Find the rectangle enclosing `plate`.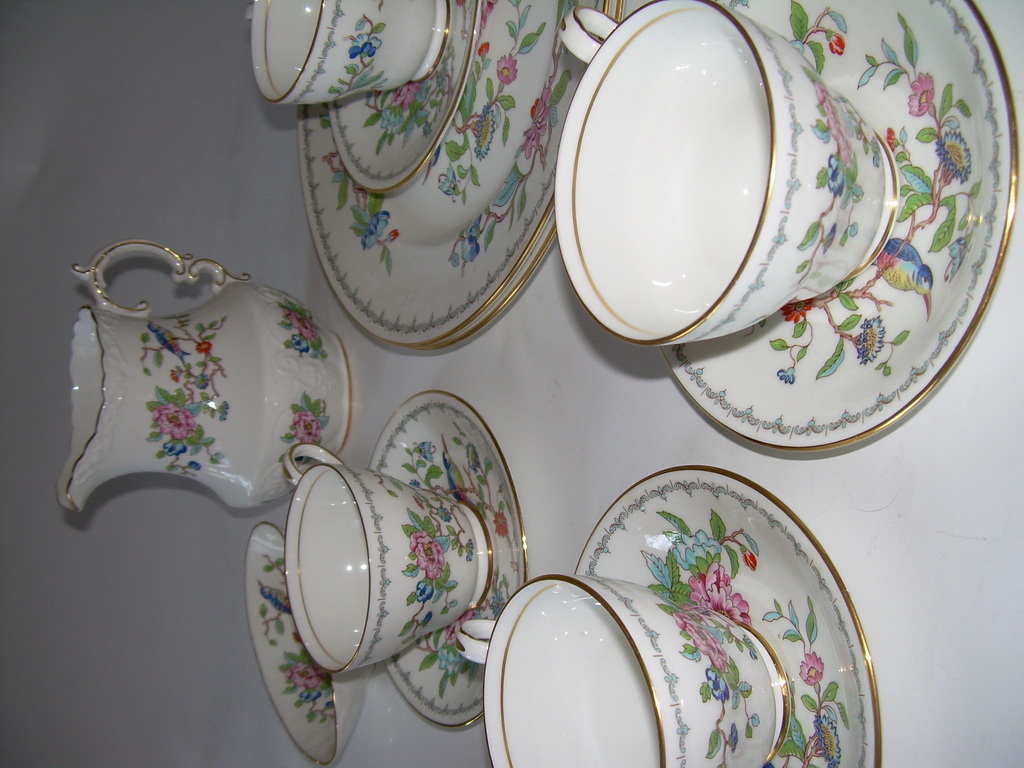
(579,466,881,767).
